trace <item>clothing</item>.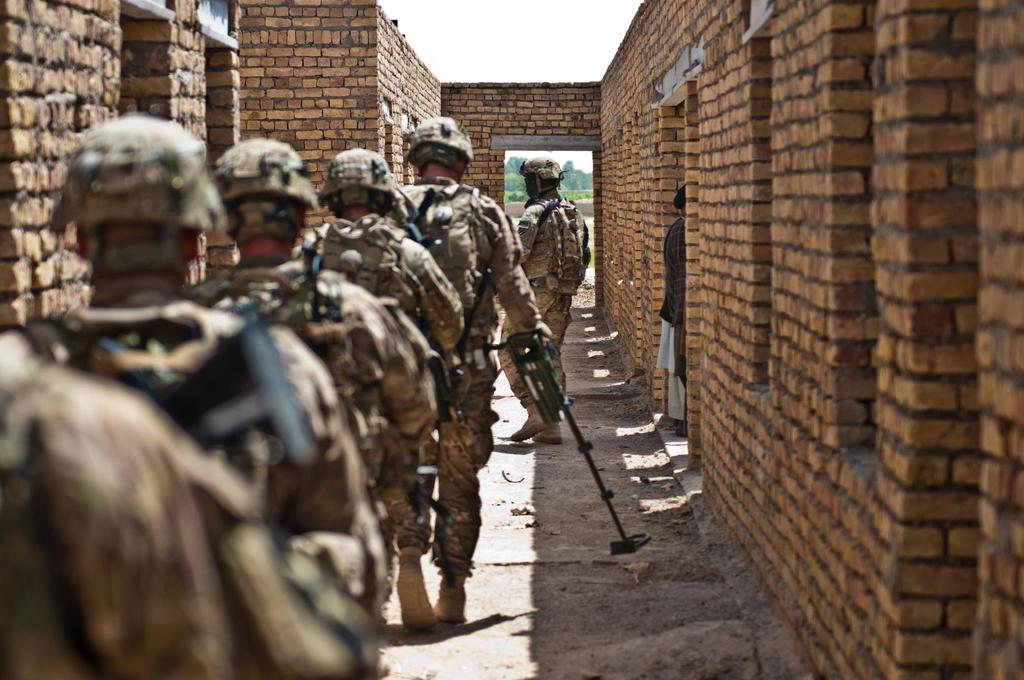
Traced to [x1=294, y1=220, x2=461, y2=355].
